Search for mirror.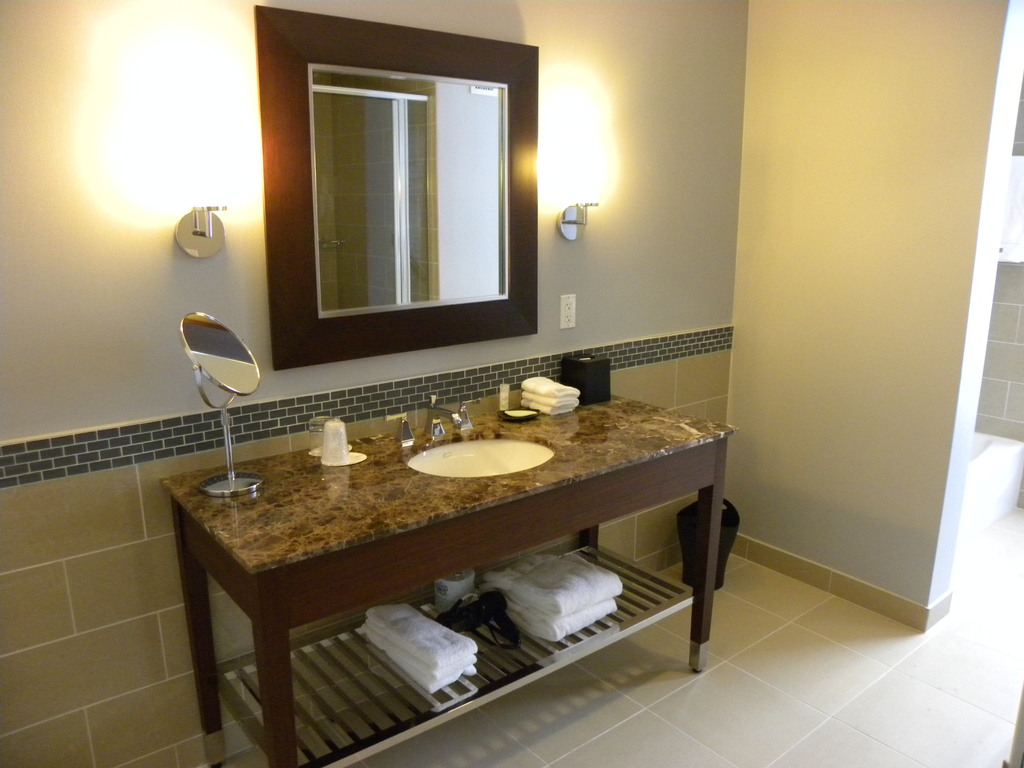
Found at (left=312, top=70, right=503, bottom=312).
